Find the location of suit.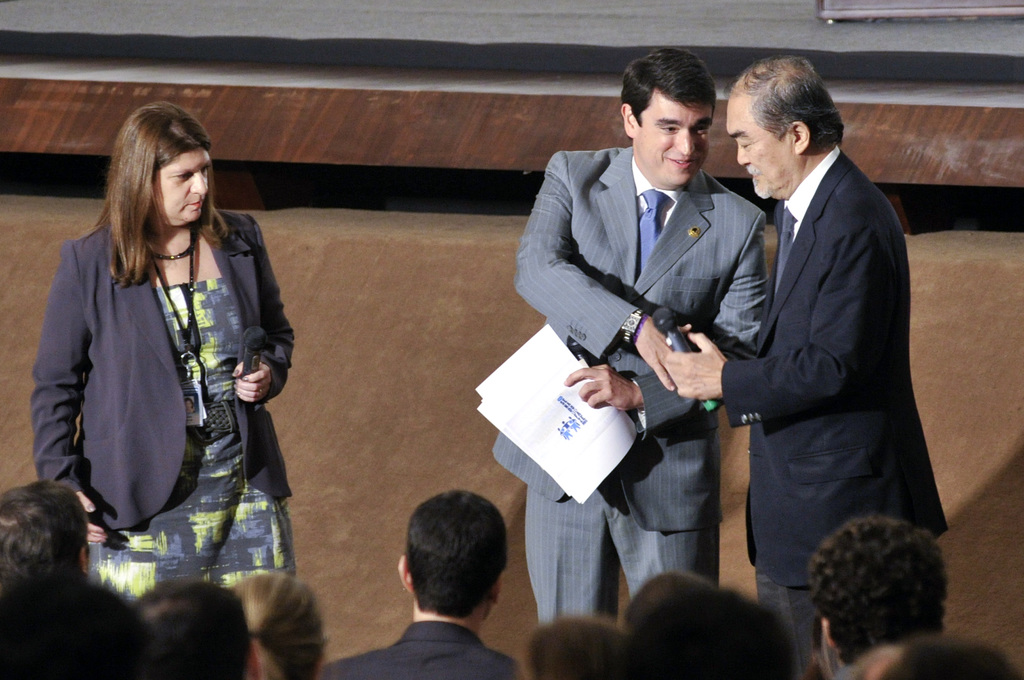
Location: [33,208,292,534].
